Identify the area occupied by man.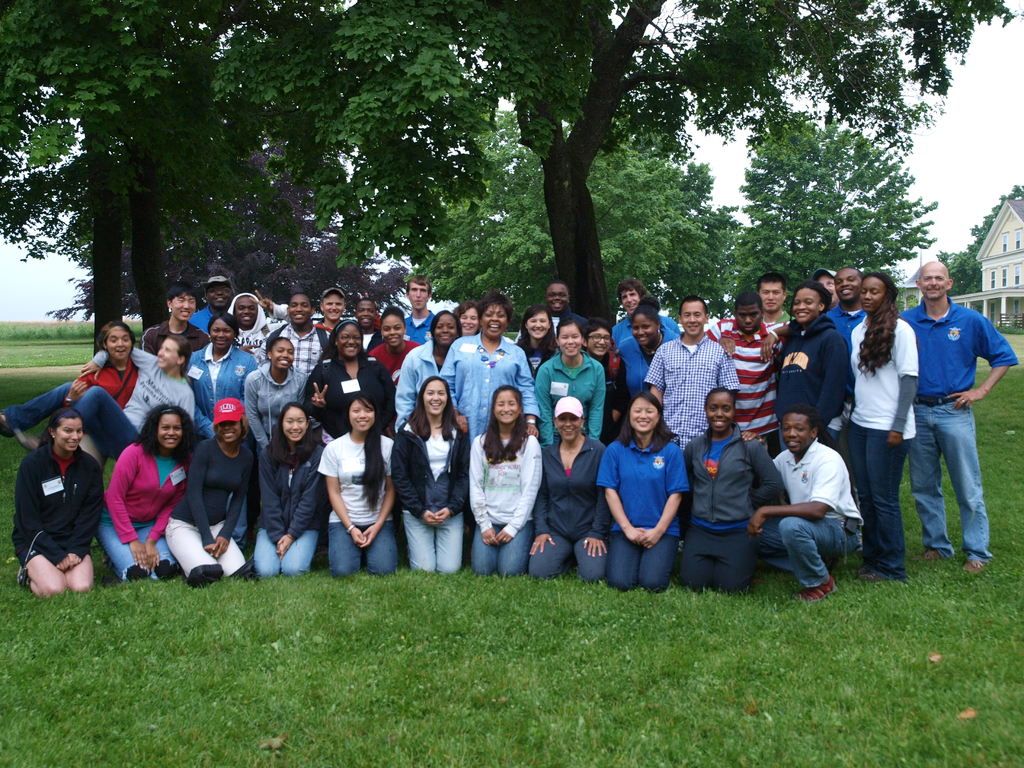
Area: 816/262/844/323.
